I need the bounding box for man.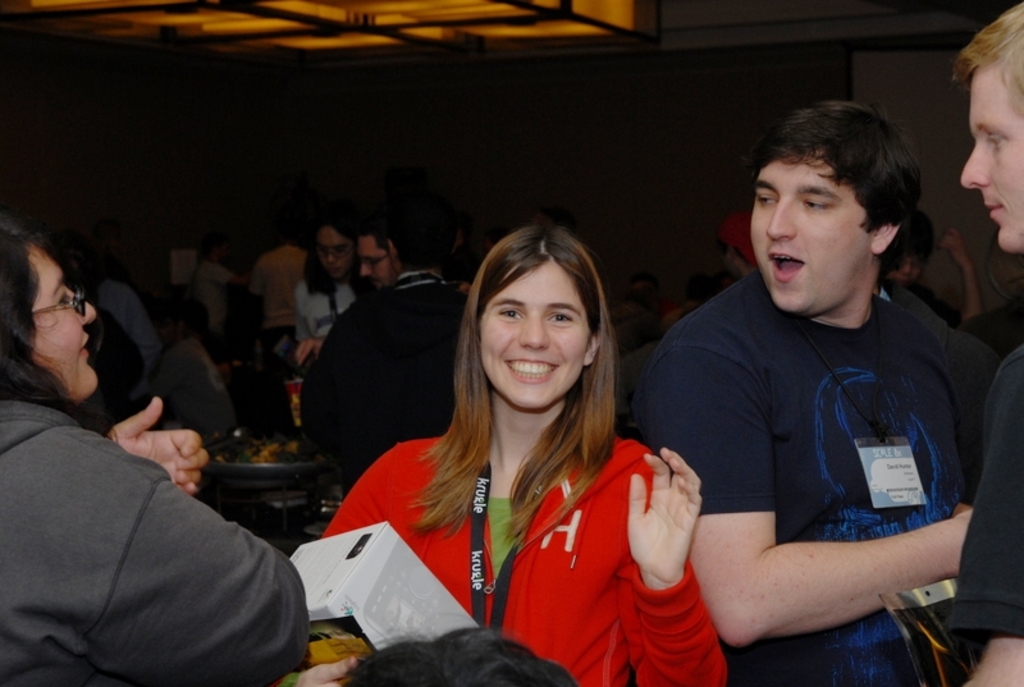
Here it is: box(192, 233, 248, 342).
